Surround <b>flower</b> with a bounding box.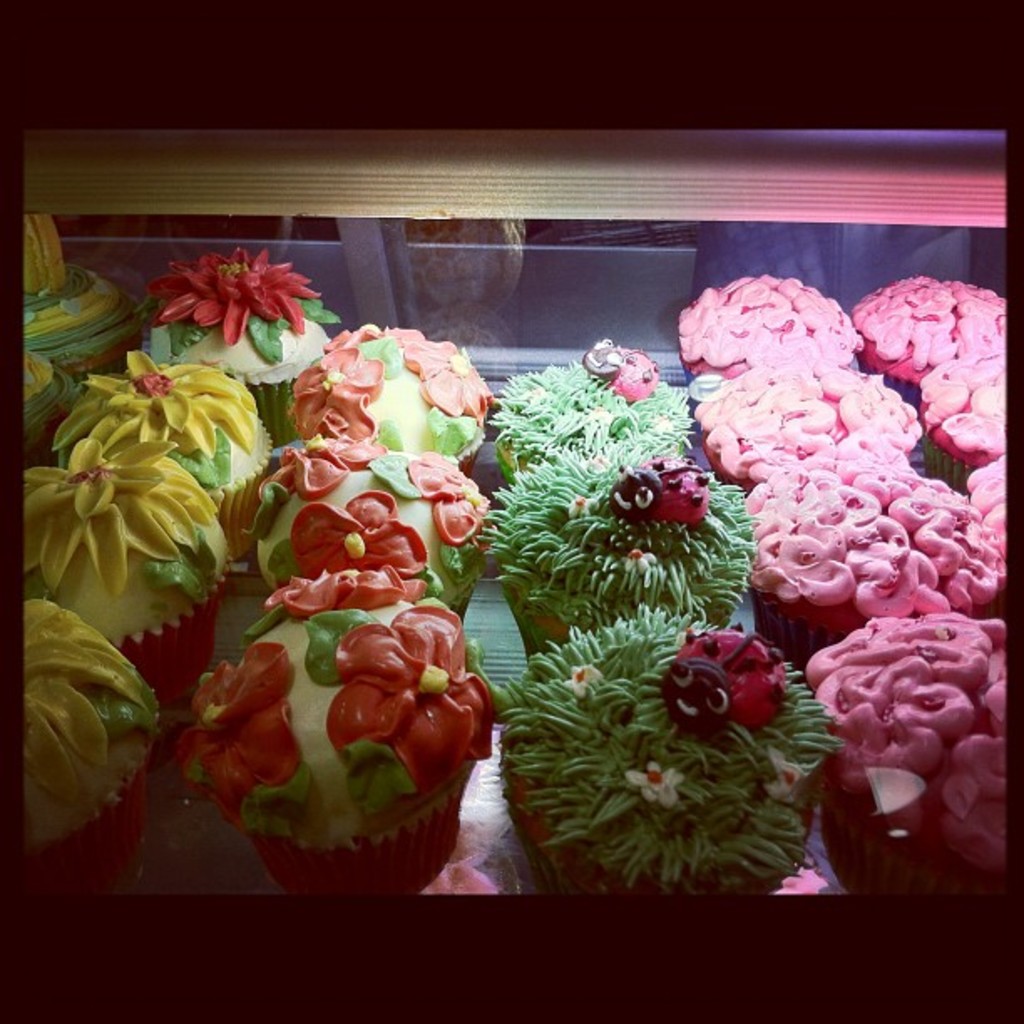
<region>184, 639, 303, 822</region>.
